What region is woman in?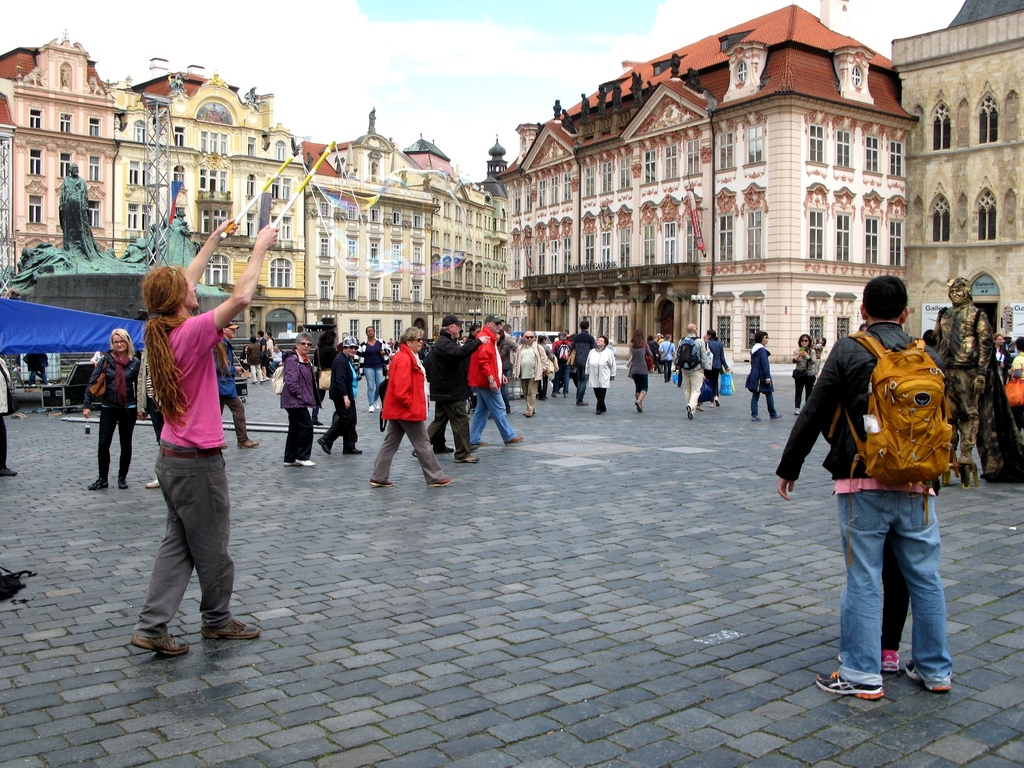
746 329 783 420.
